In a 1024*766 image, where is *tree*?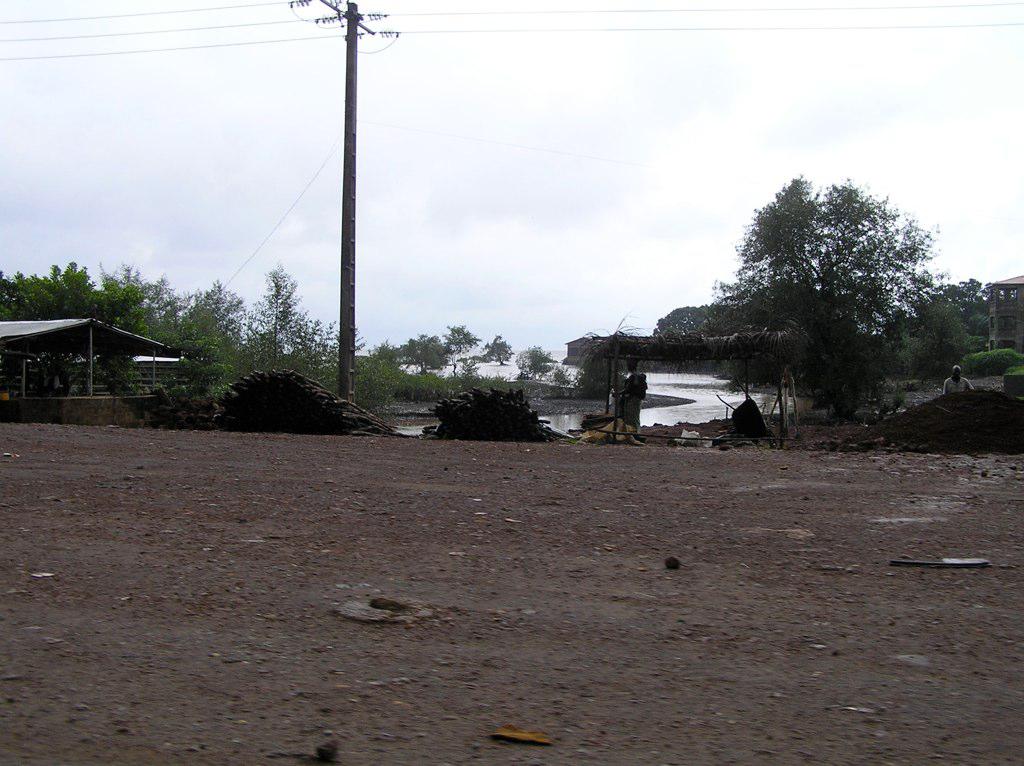
(430, 323, 471, 371).
